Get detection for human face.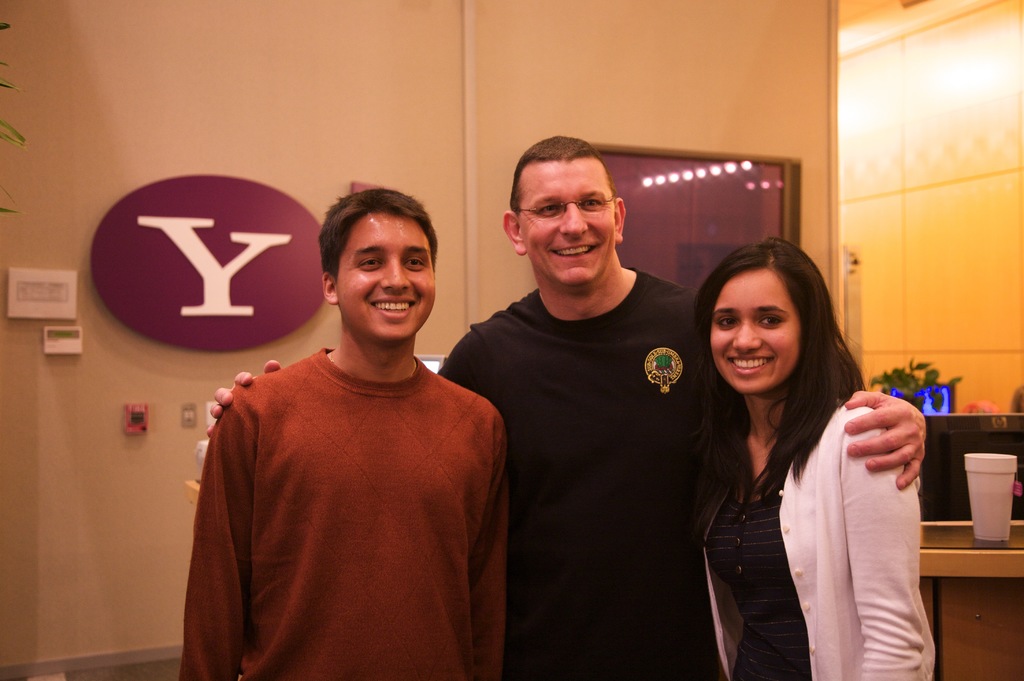
Detection: (516,152,619,287).
